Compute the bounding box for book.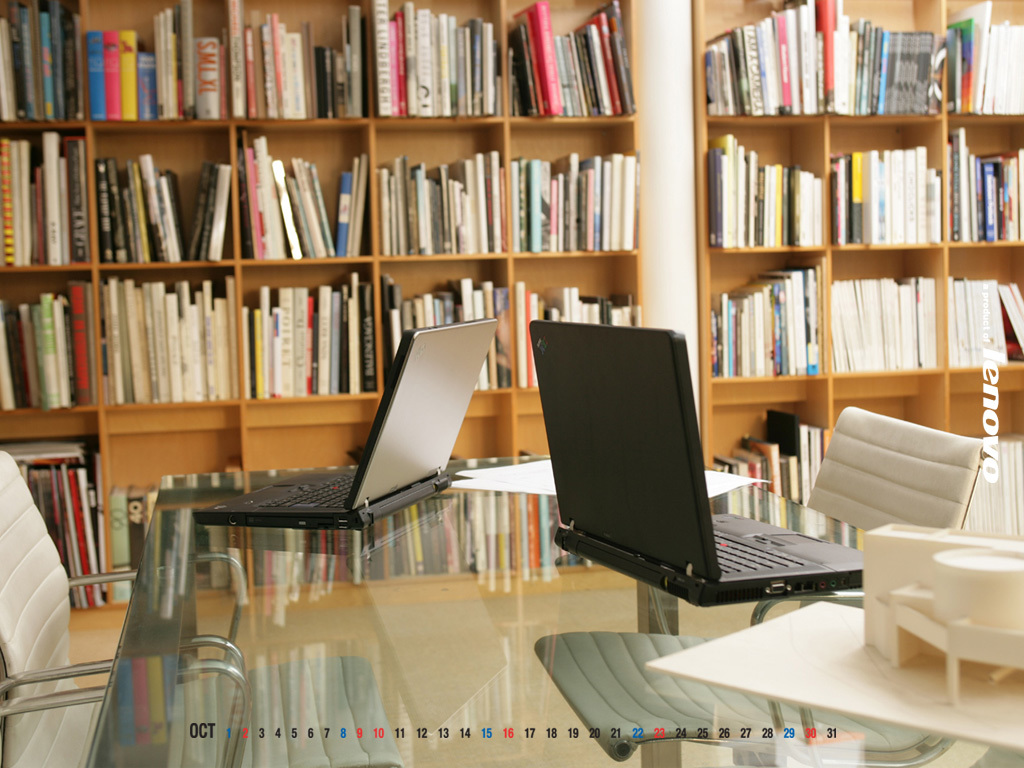
crop(827, 271, 935, 381).
